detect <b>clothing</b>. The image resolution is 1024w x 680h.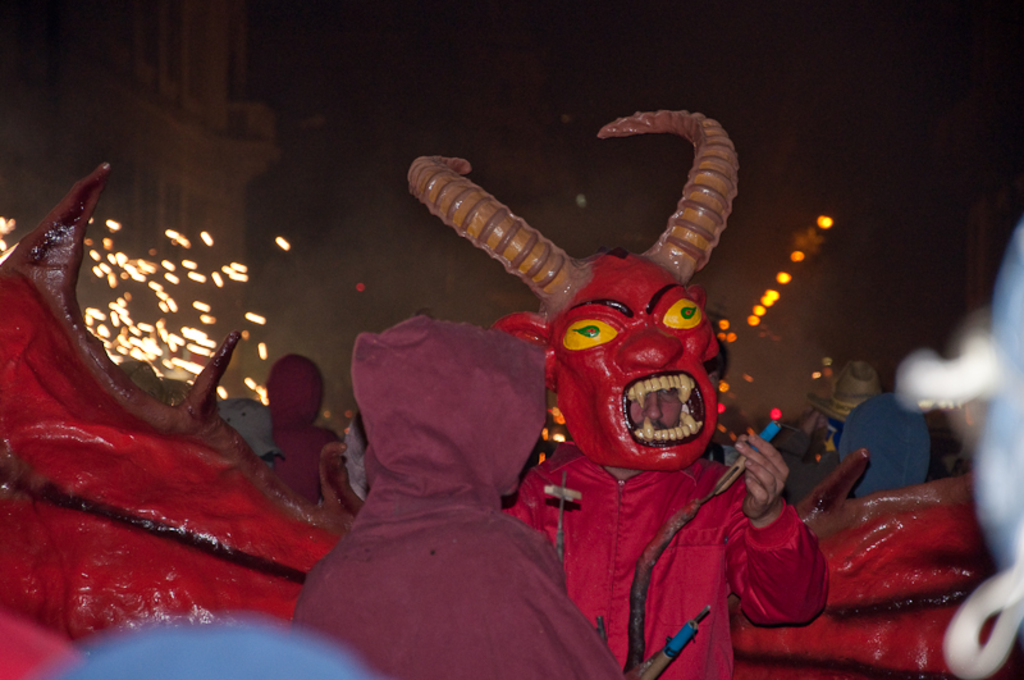
[265, 351, 342, 508].
